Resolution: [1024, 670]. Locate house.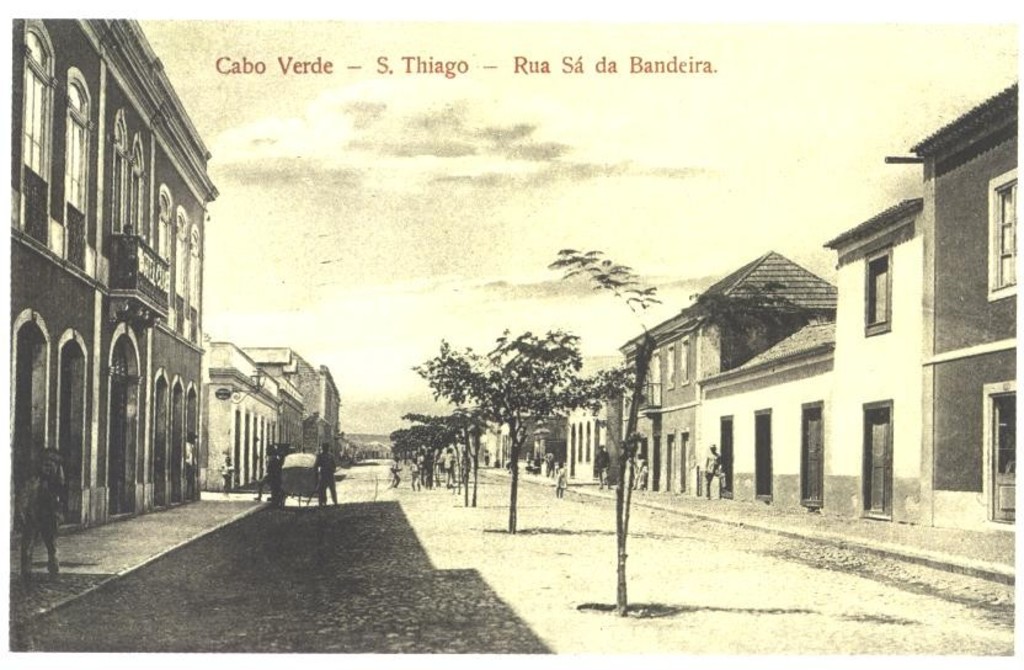
[x1=688, y1=251, x2=937, y2=517].
